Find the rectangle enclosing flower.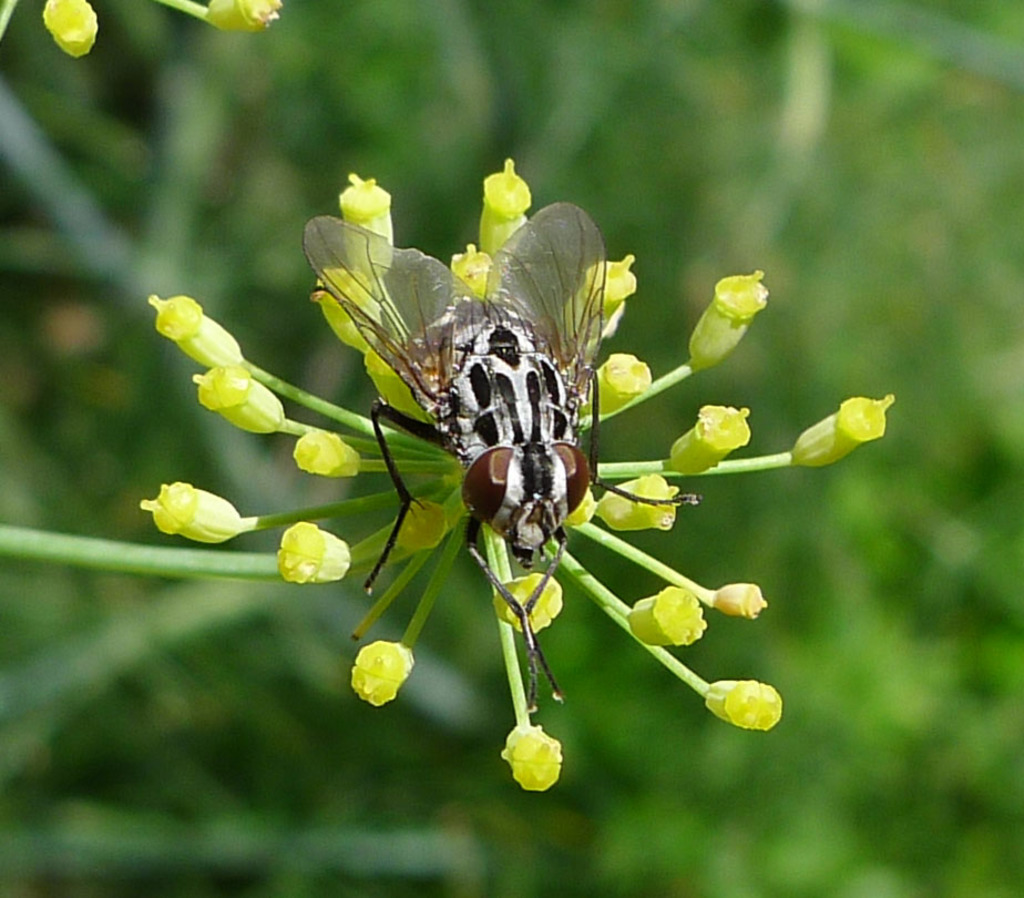
locate(317, 268, 381, 353).
